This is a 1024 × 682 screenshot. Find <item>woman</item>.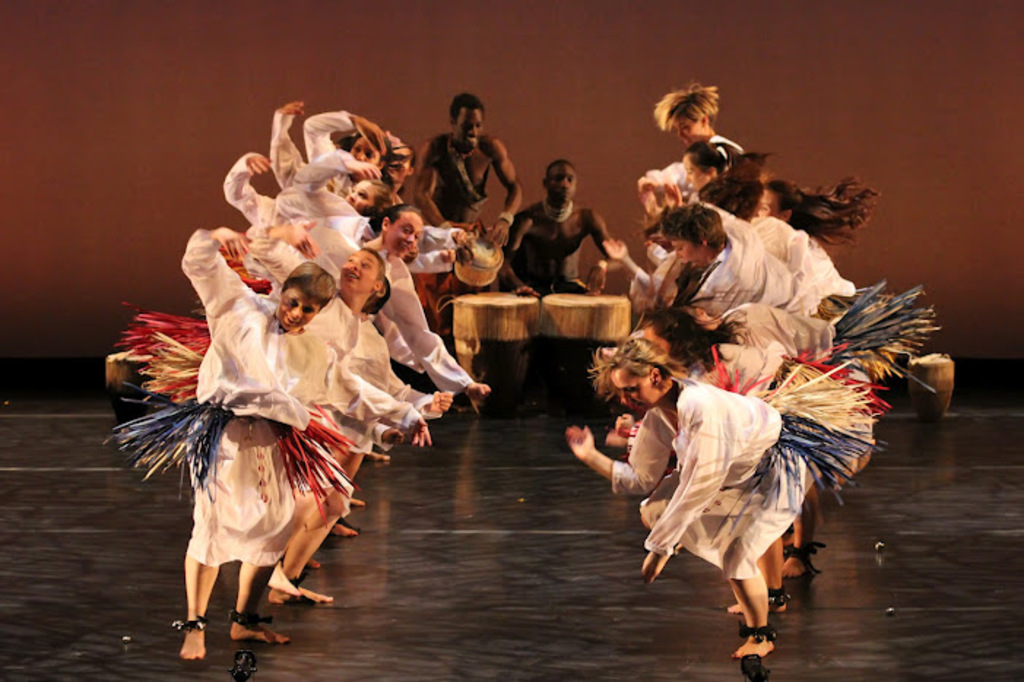
Bounding box: <region>545, 330, 895, 664</region>.
